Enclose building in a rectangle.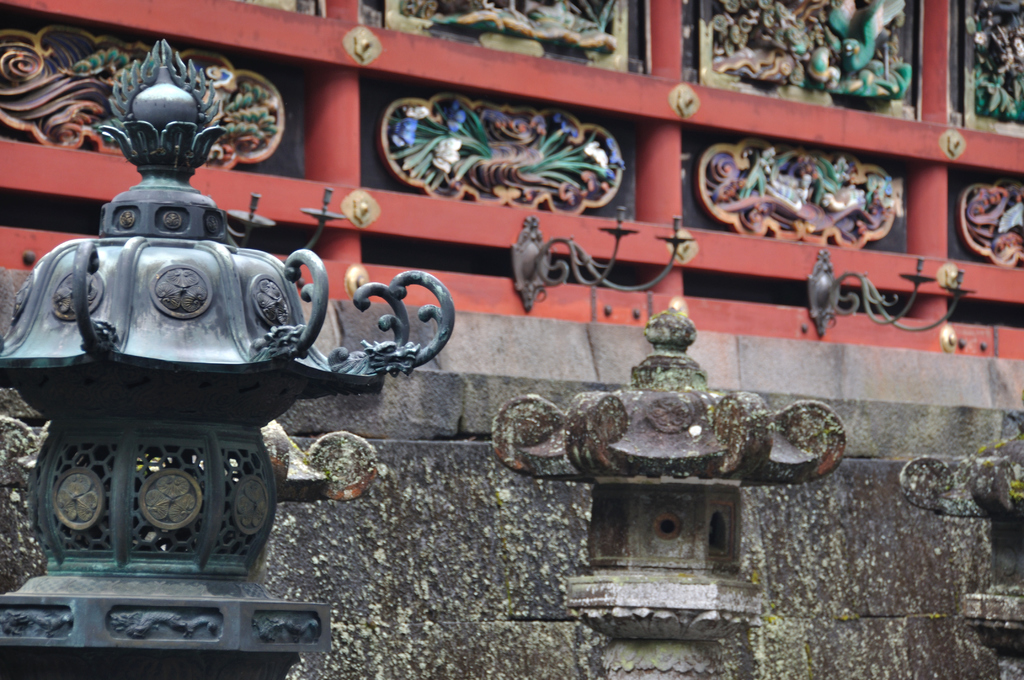
[0, 0, 1023, 679].
